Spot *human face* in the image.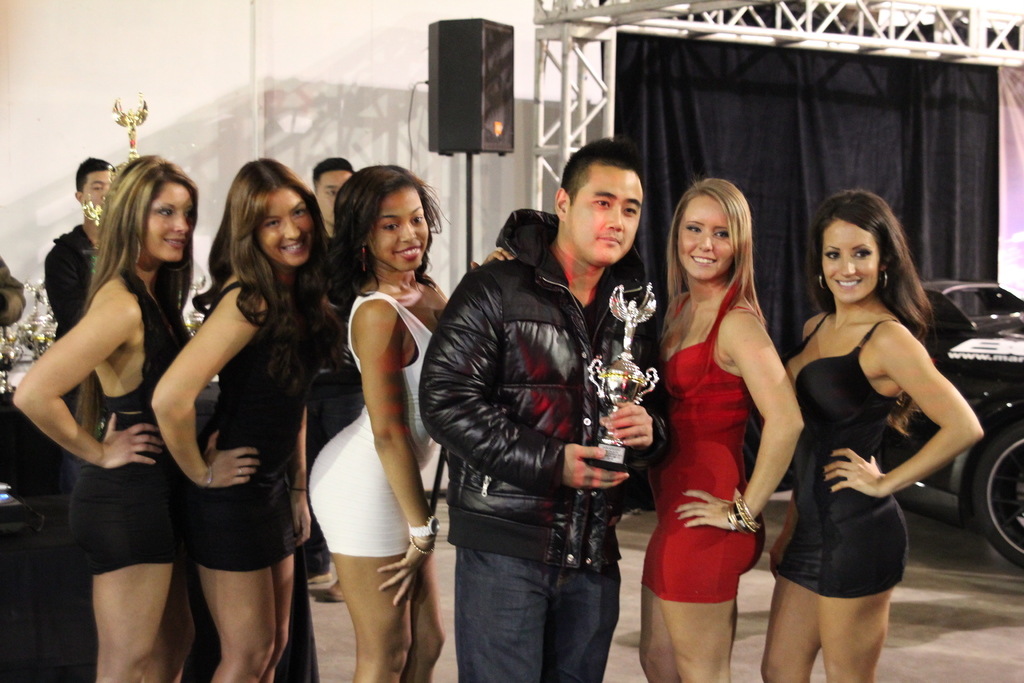
*human face* found at [566,163,646,261].
